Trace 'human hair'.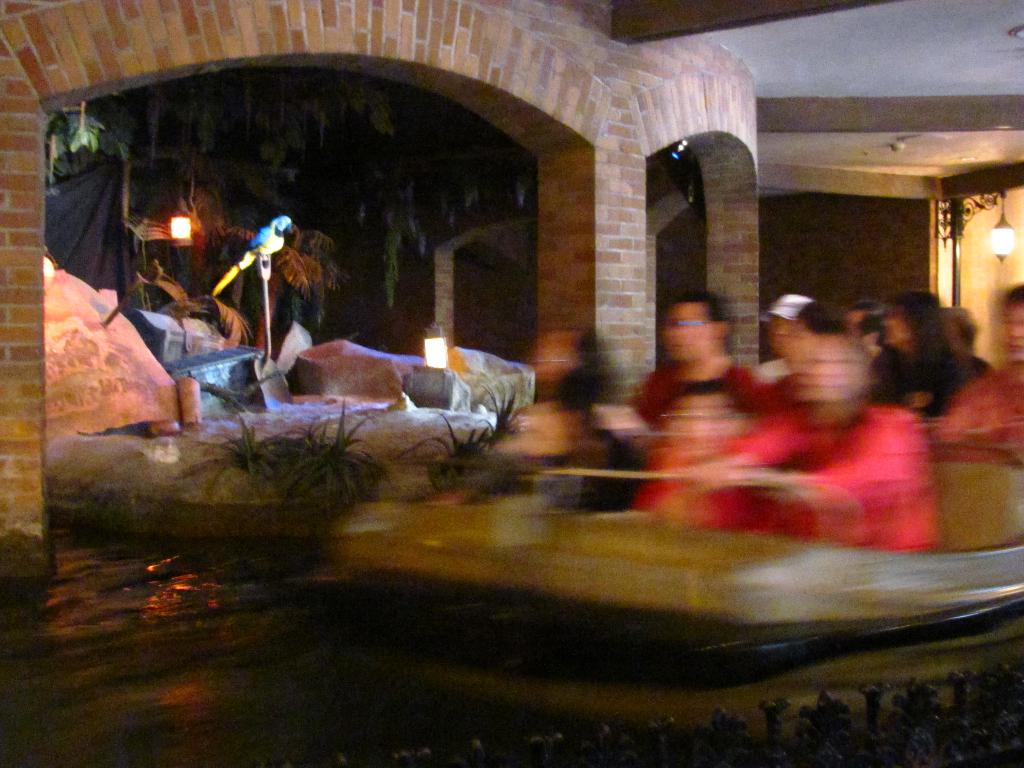
Traced to 875 286 972 401.
